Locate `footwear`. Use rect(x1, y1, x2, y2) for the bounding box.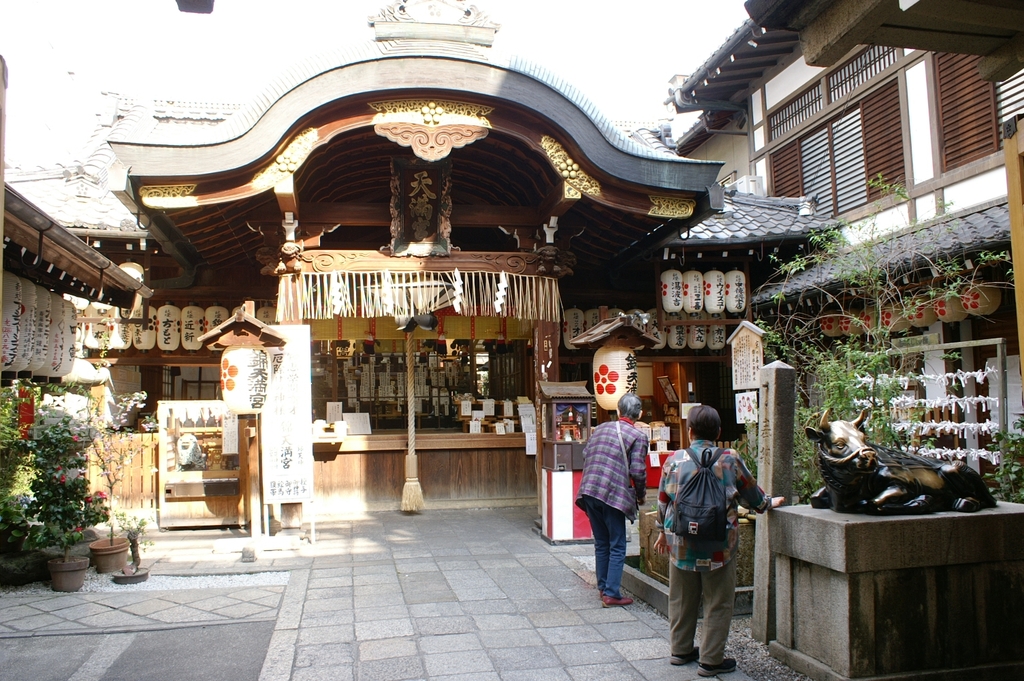
rect(668, 640, 703, 667).
